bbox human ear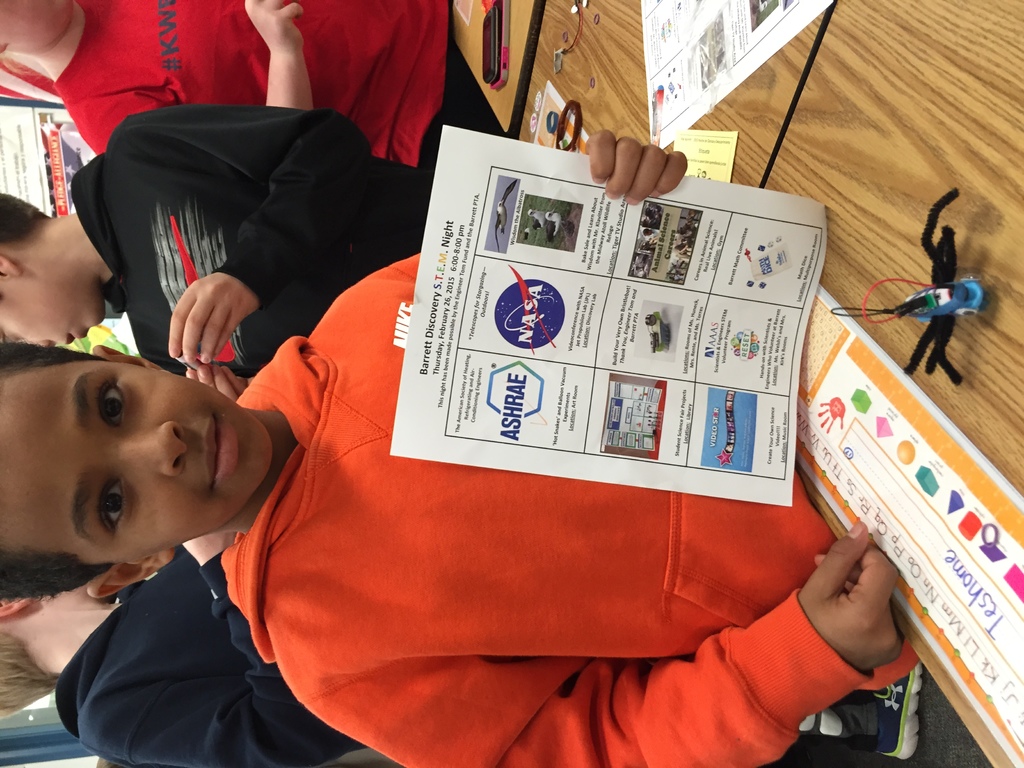
rect(0, 257, 22, 282)
